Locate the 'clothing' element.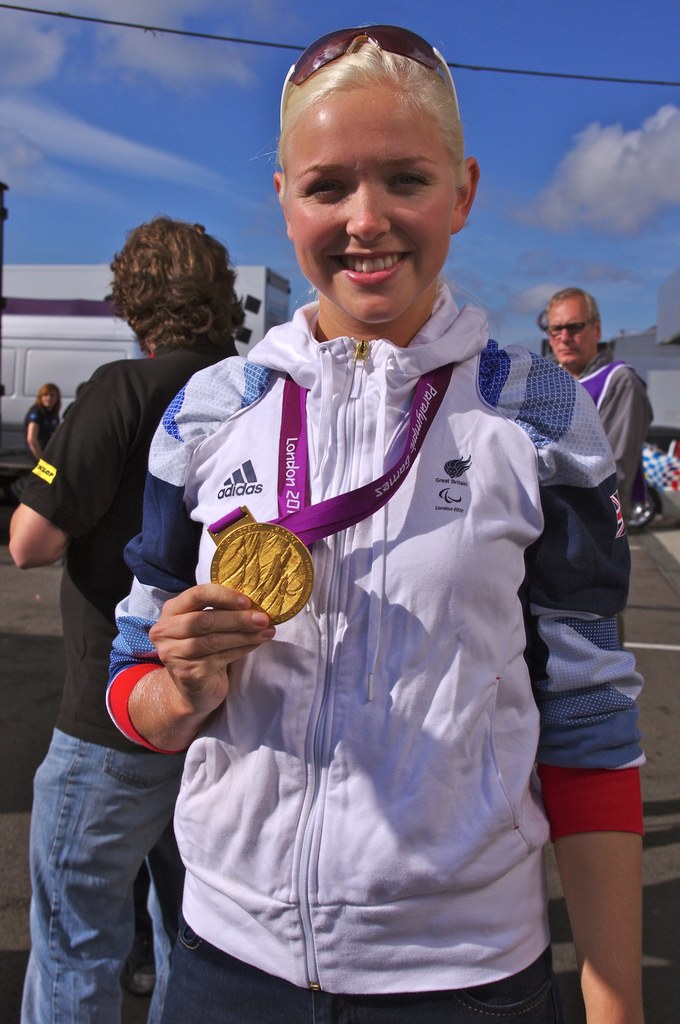
Element bbox: x1=15 y1=340 x2=242 y2=1023.
